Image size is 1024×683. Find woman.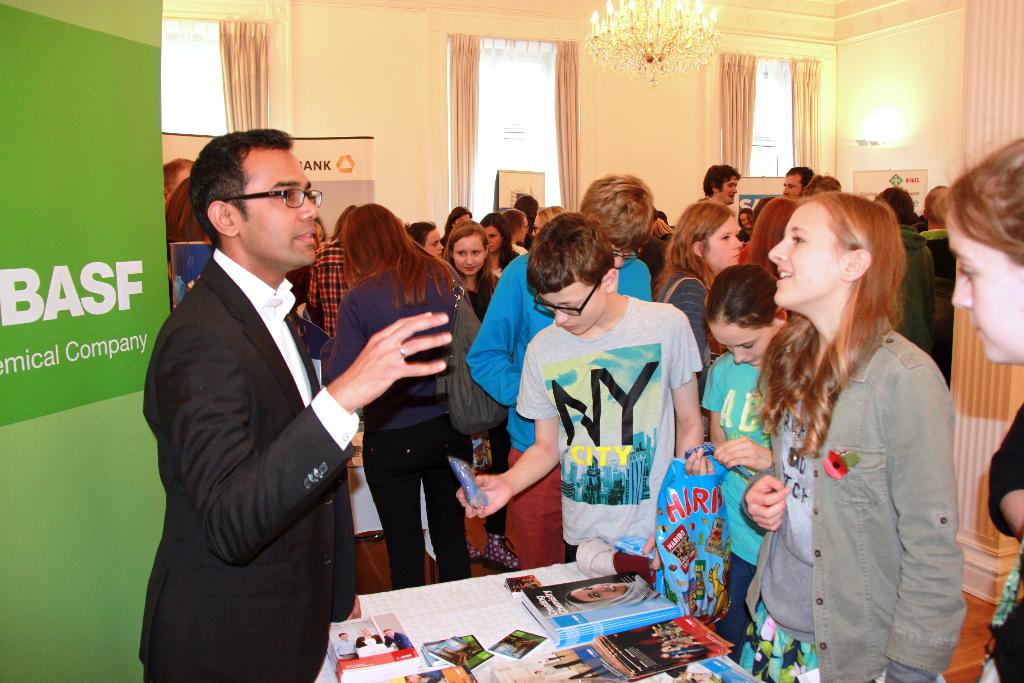
<region>403, 220, 446, 262</region>.
